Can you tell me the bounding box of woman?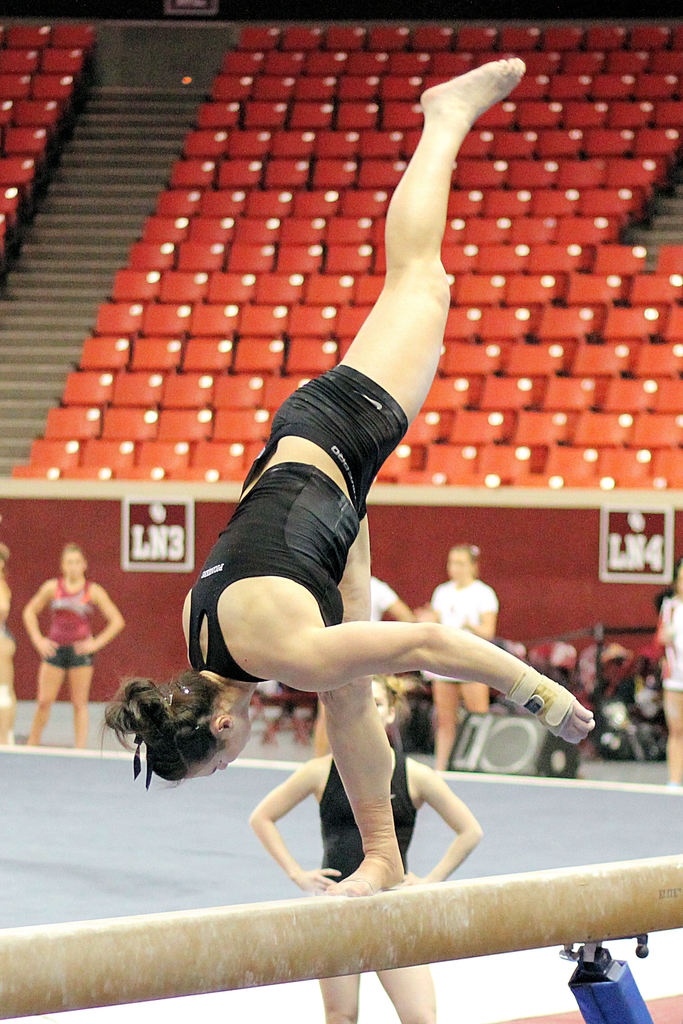
(left=15, top=538, right=131, bottom=750).
